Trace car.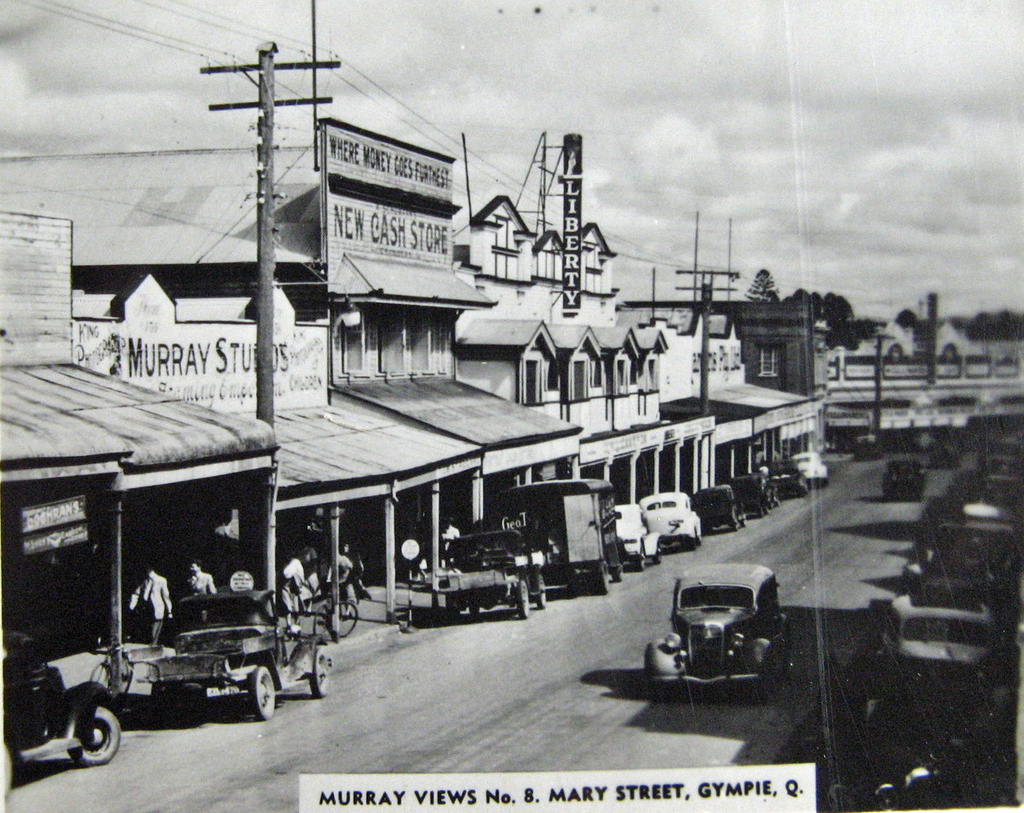
Traced to pyautogui.locateOnScreen(641, 561, 790, 689).
